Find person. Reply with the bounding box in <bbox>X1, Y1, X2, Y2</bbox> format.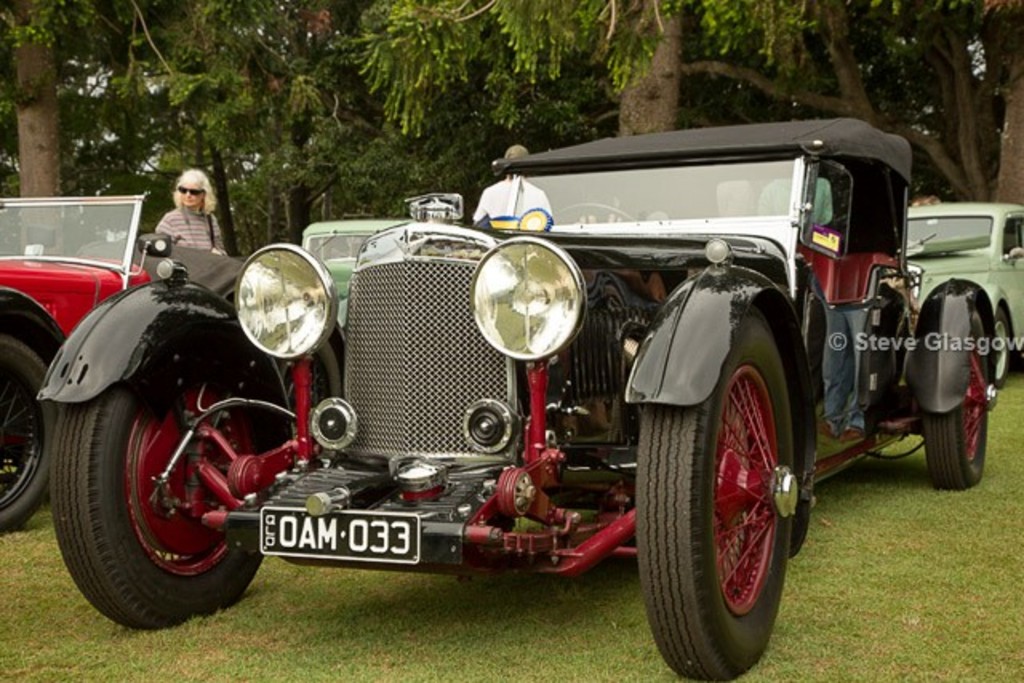
<bbox>470, 147, 552, 224</bbox>.
